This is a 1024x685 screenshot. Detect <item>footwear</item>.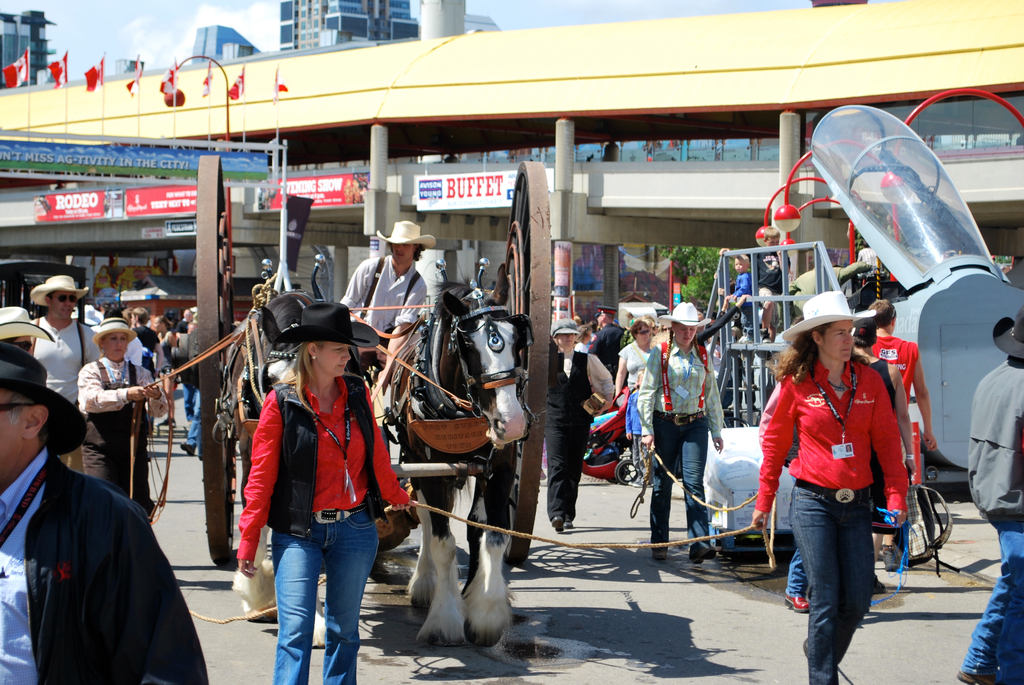
[563, 519, 573, 531].
